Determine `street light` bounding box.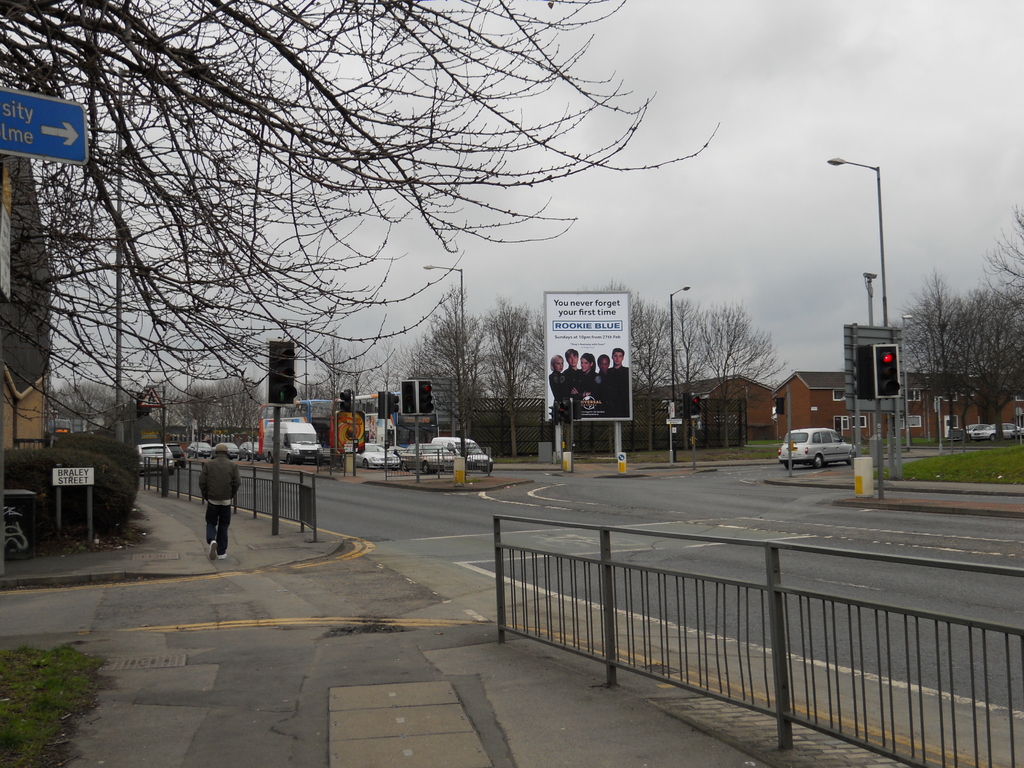
Determined: select_region(144, 382, 163, 496).
